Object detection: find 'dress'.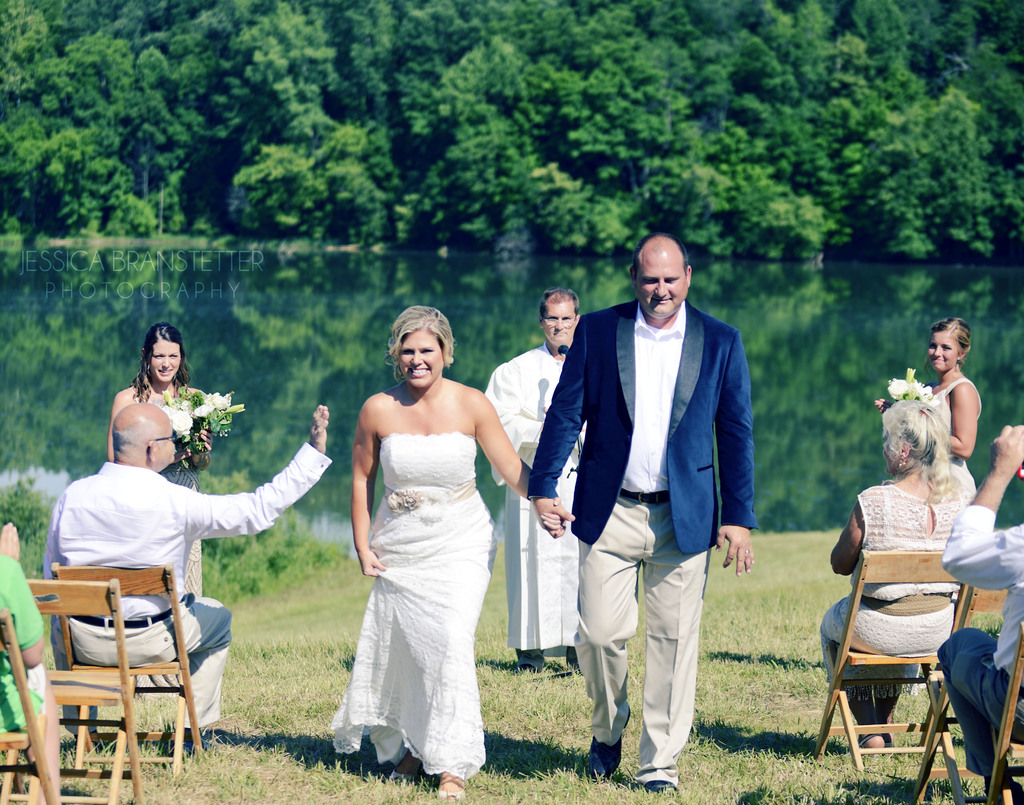
926, 379, 980, 509.
